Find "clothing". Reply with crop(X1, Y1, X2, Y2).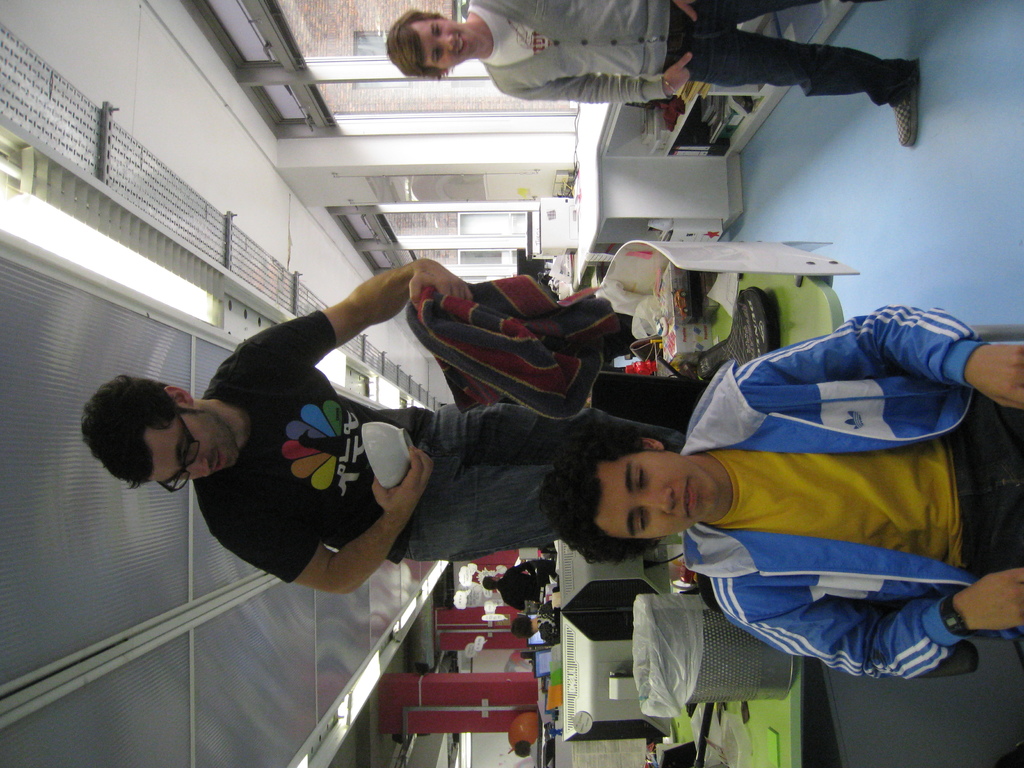
crop(613, 307, 1013, 723).
